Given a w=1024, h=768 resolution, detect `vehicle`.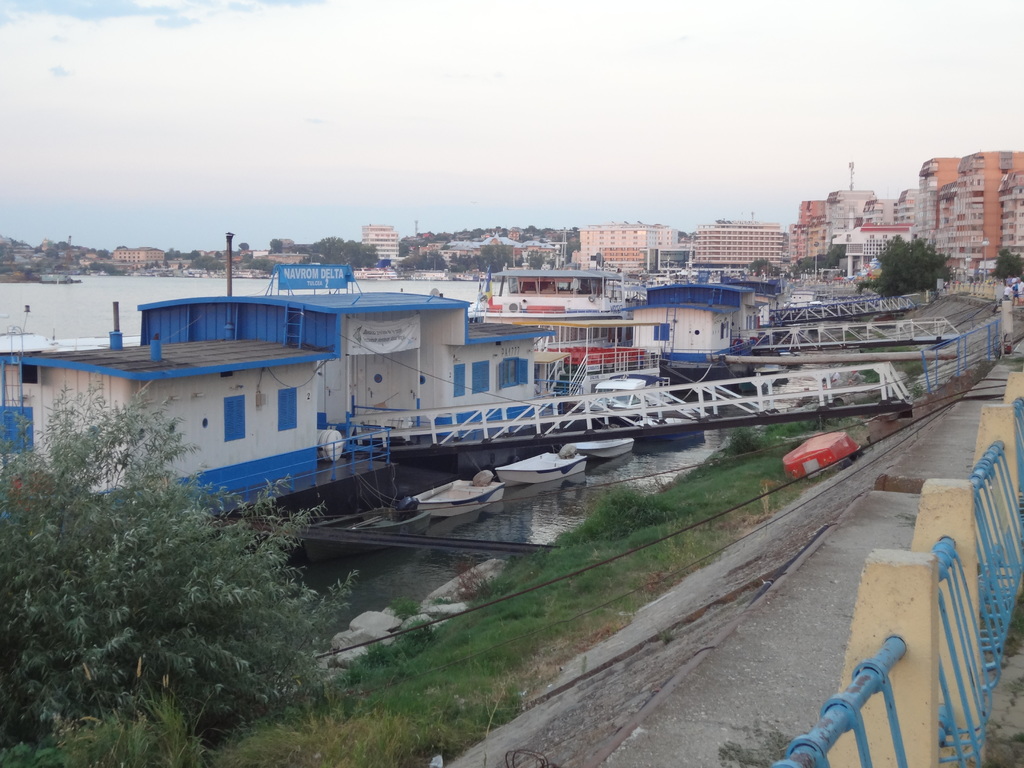
left=573, top=427, right=633, bottom=460.
